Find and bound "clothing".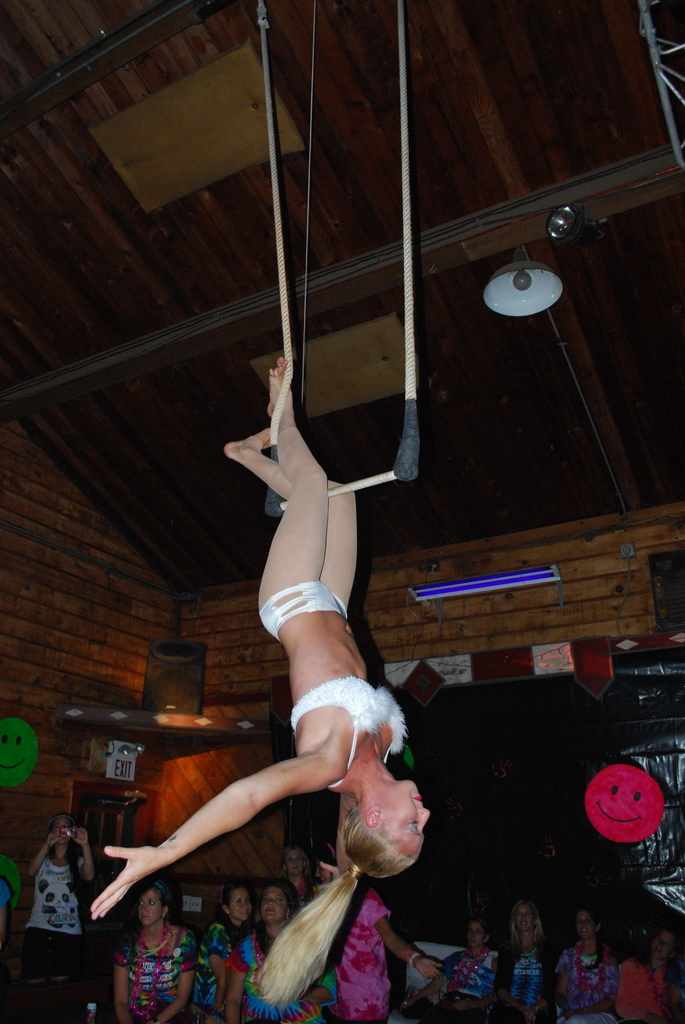
Bound: detection(622, 956, 675, 1023).
